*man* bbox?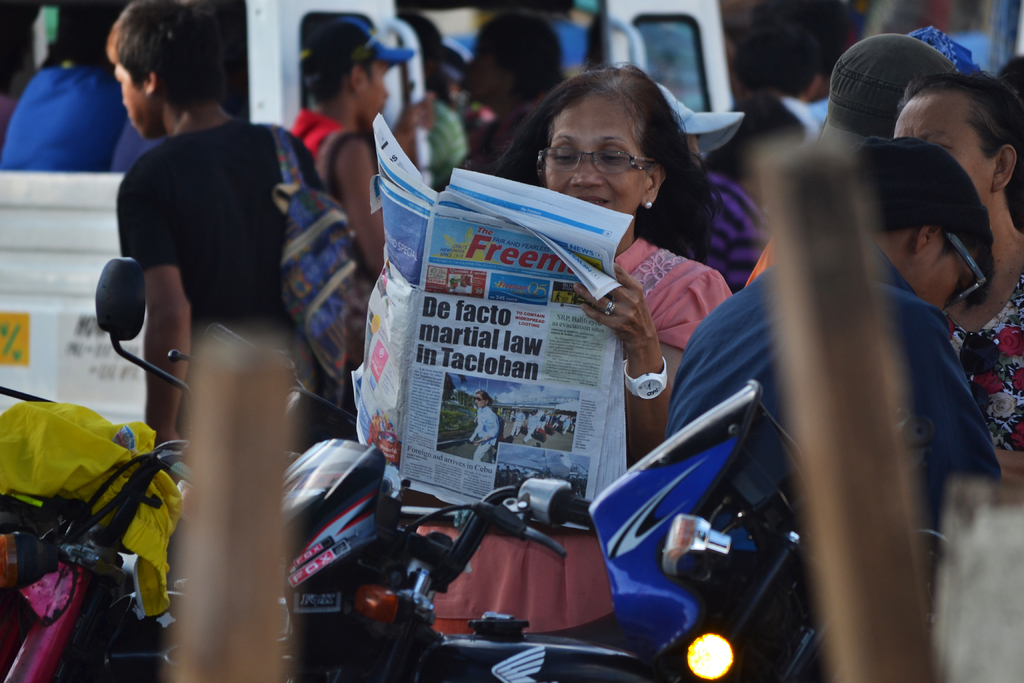
BBox(641, 78, 994, 648)
